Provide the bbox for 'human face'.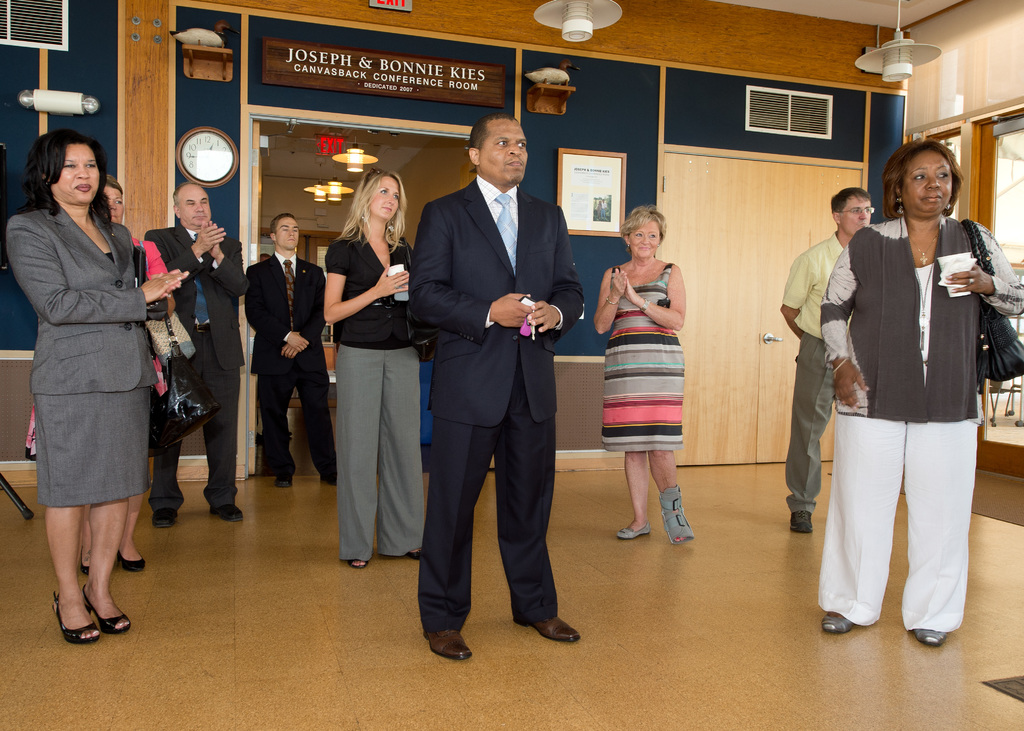
l=904, t=147, r=954, b=209.
